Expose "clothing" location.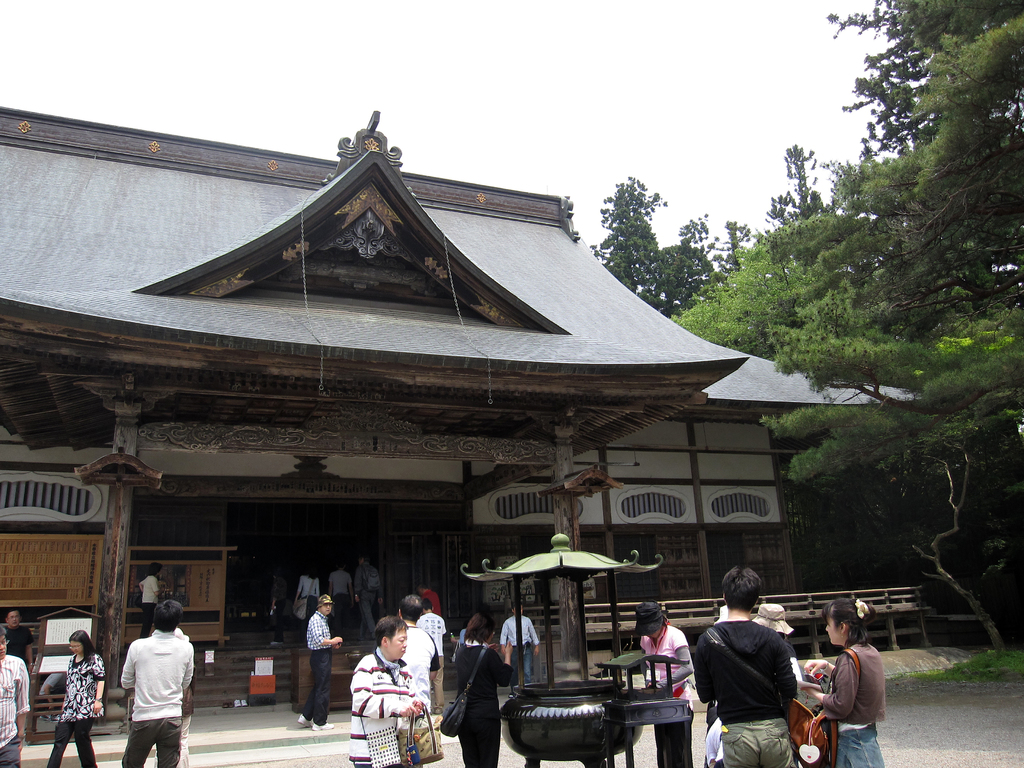
Exposed at <box>3,625,35,663</box>.
